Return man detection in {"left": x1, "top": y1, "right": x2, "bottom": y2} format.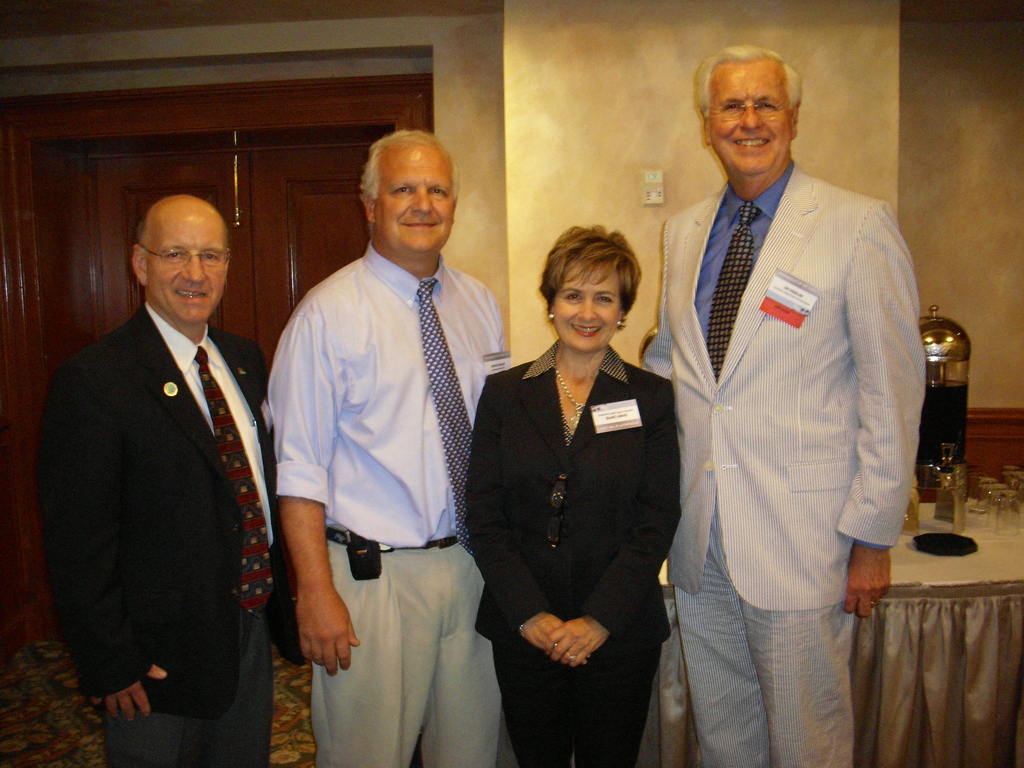
{"left": 37, "top": 146, "right": 278, "bottom": 767}.
